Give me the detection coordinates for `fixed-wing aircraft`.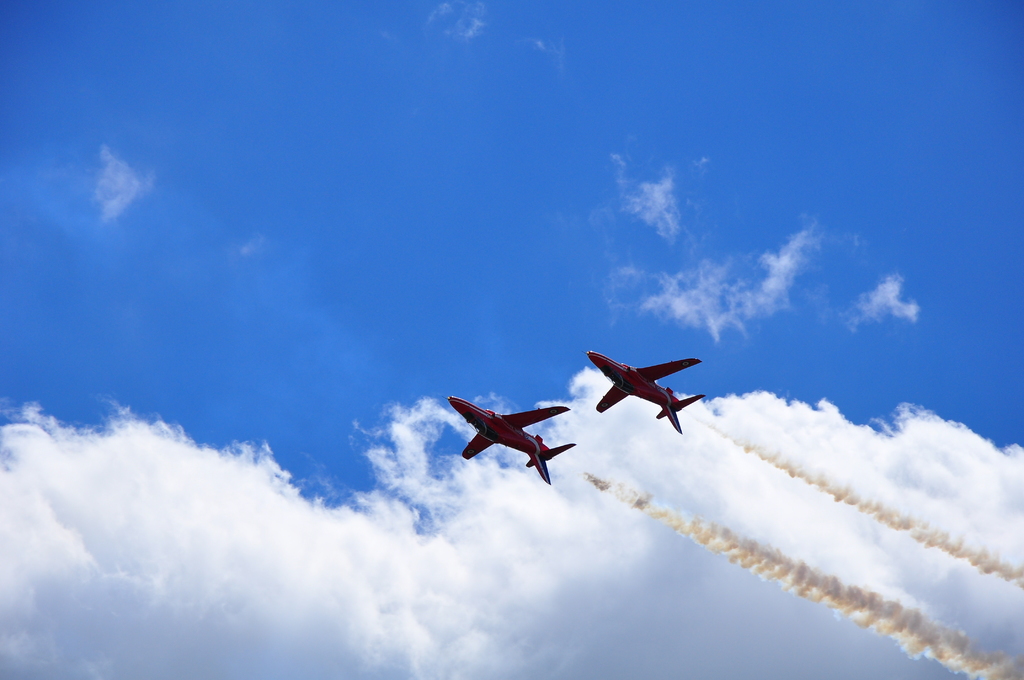
442 399 579 486.
